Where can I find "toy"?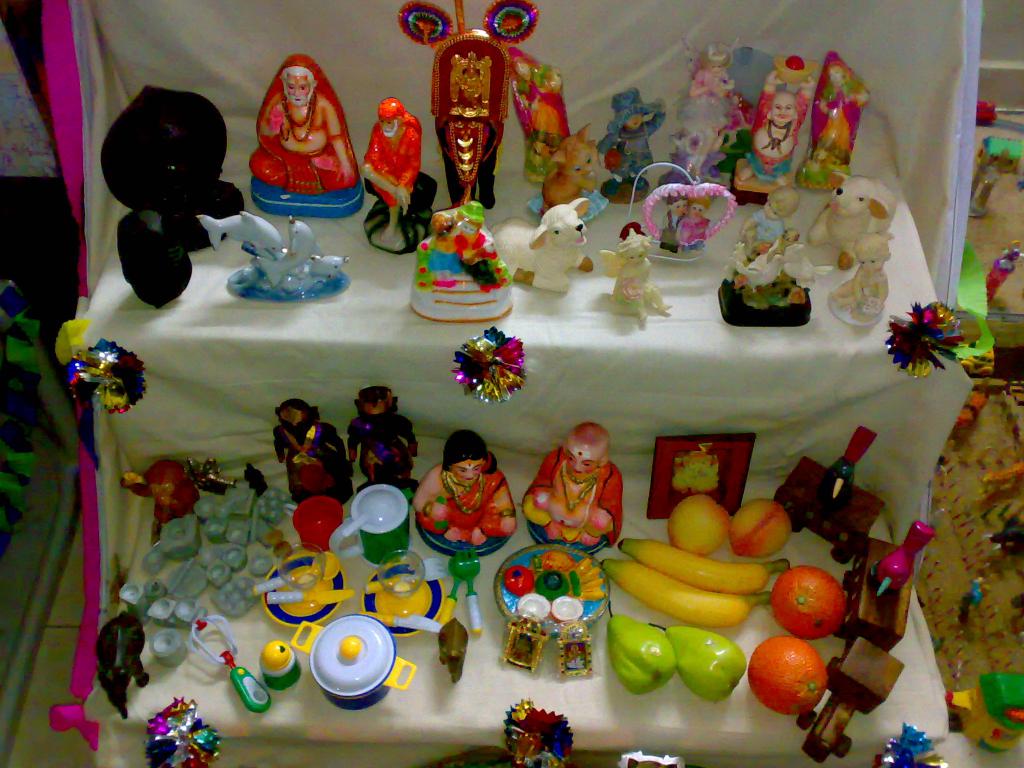
You can find it at detection(671, 54, 733, 182).
